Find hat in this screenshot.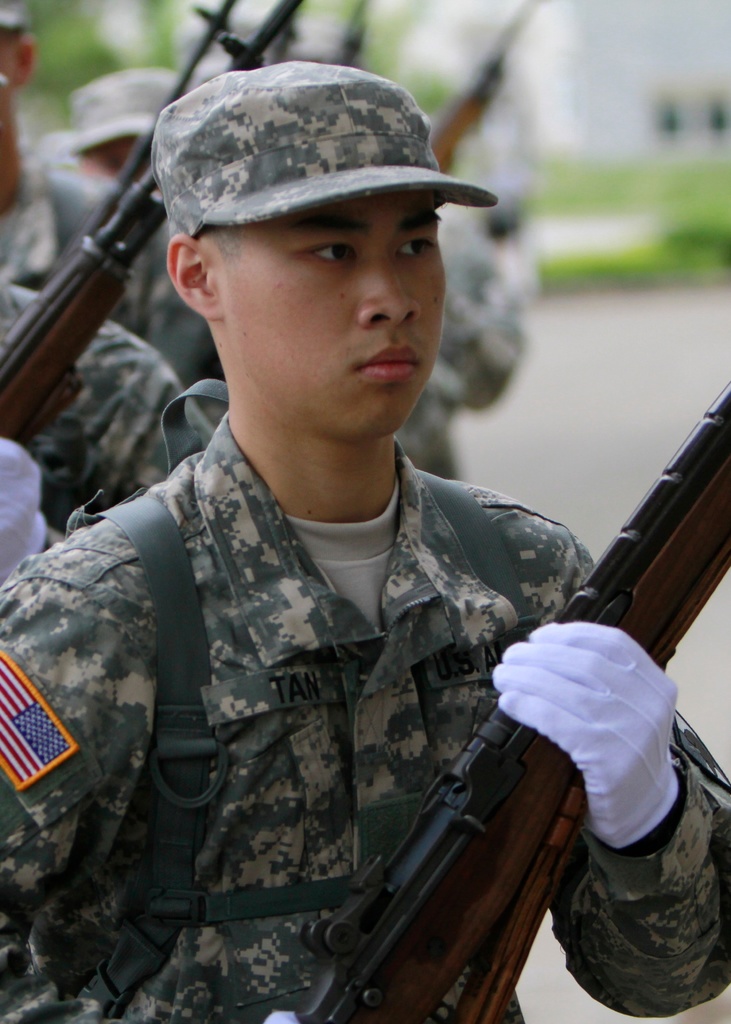
The bounding box for hat is rect(150, 66, 499, 261).
